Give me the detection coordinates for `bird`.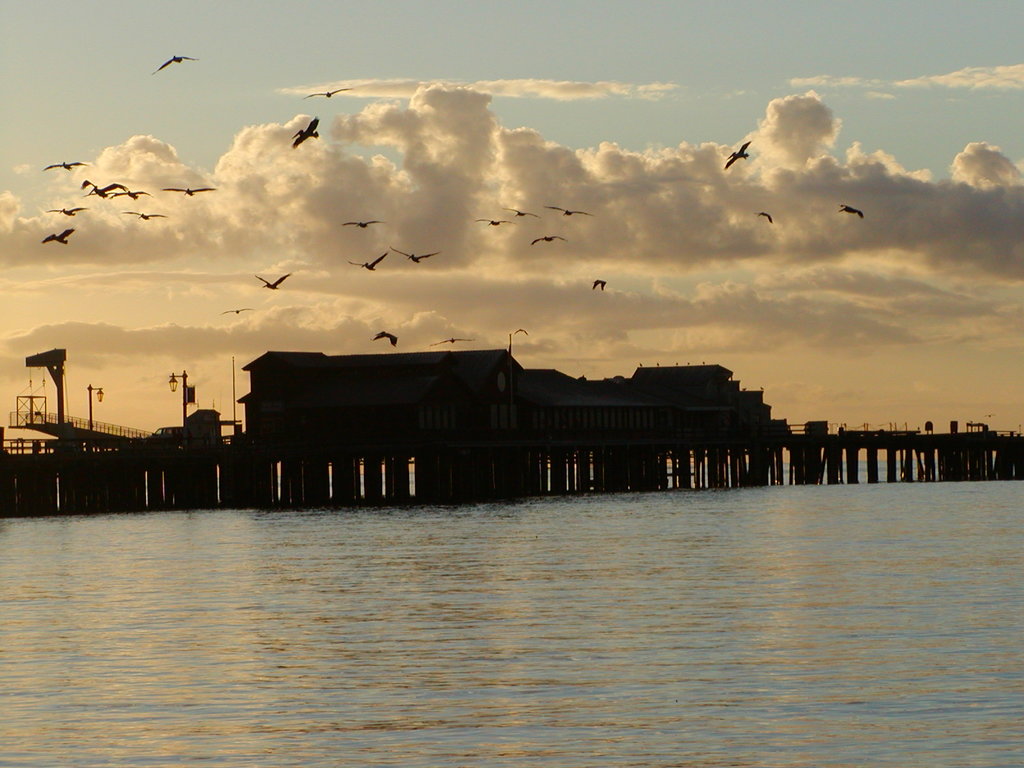
41:159:92:175.
